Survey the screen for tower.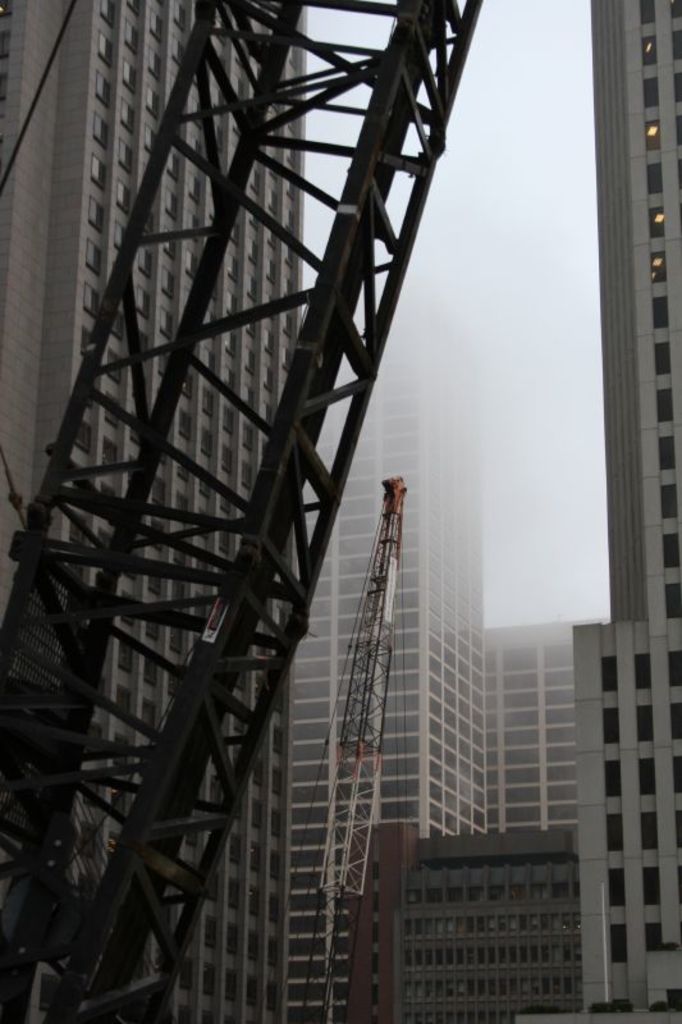
Survey found: x1=481 y1=616 x2=585 y2=835.
